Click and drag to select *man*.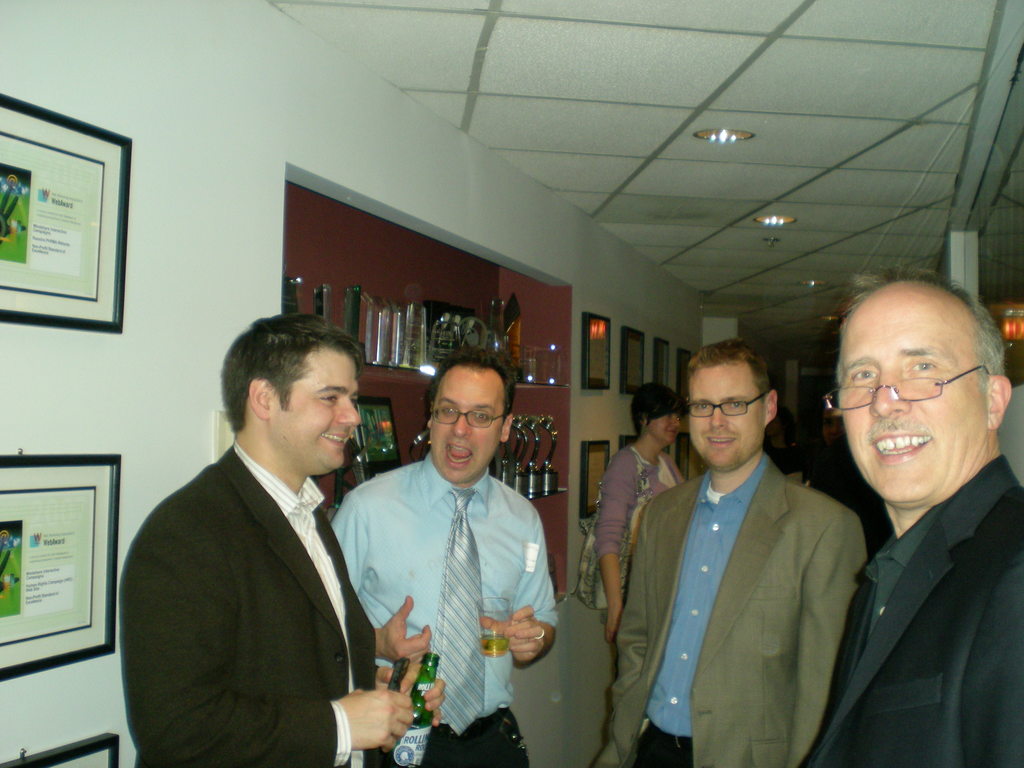
Selection: [588, 340, 872, 767].
